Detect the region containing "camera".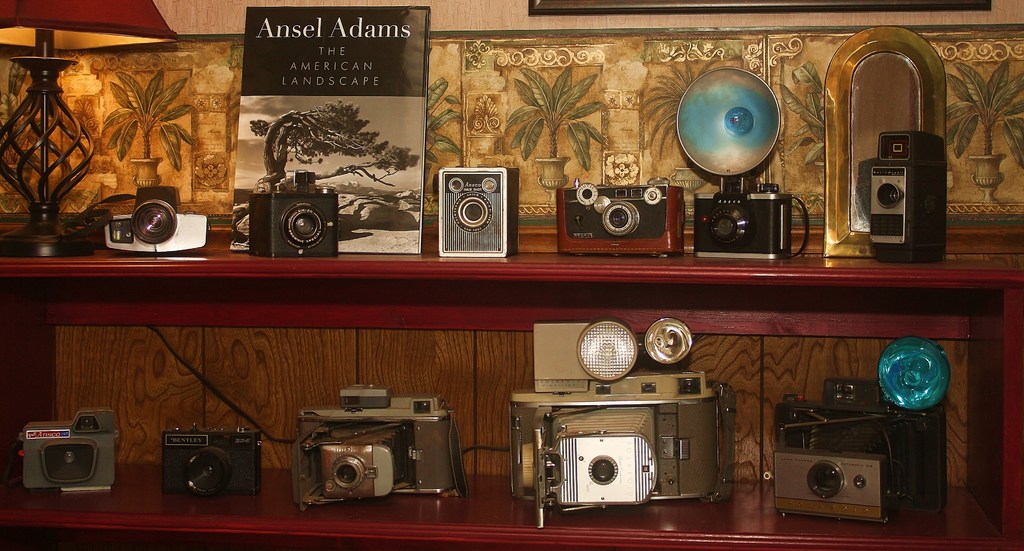
x1=156 y1=427 x2=261 y2=497.
